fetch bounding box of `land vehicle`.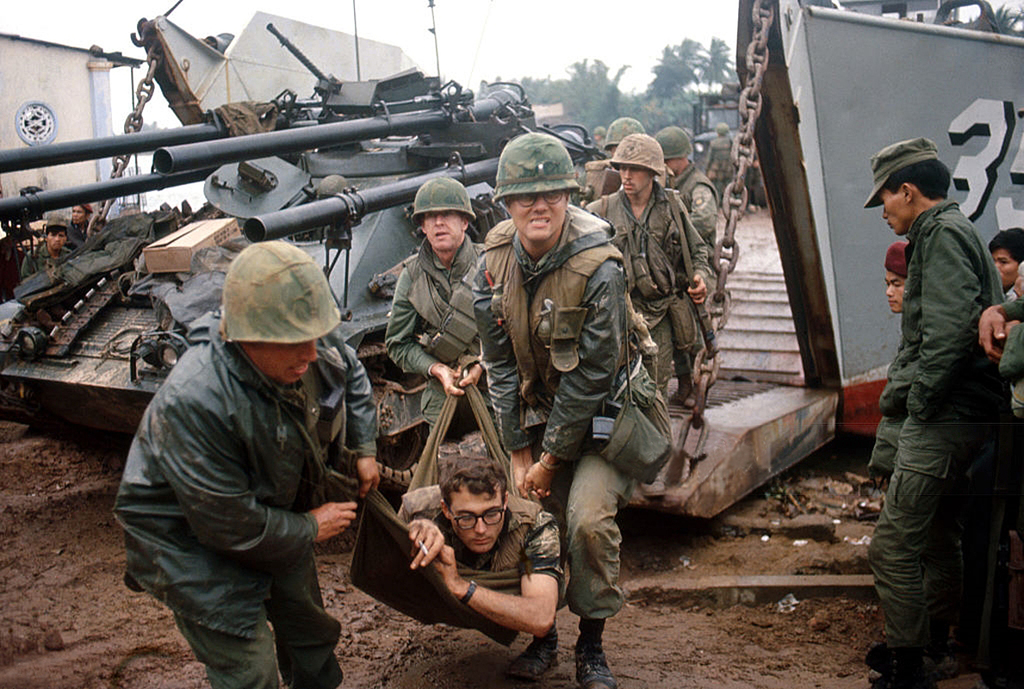
Bbox: locate(0, 0, 606, 436).
